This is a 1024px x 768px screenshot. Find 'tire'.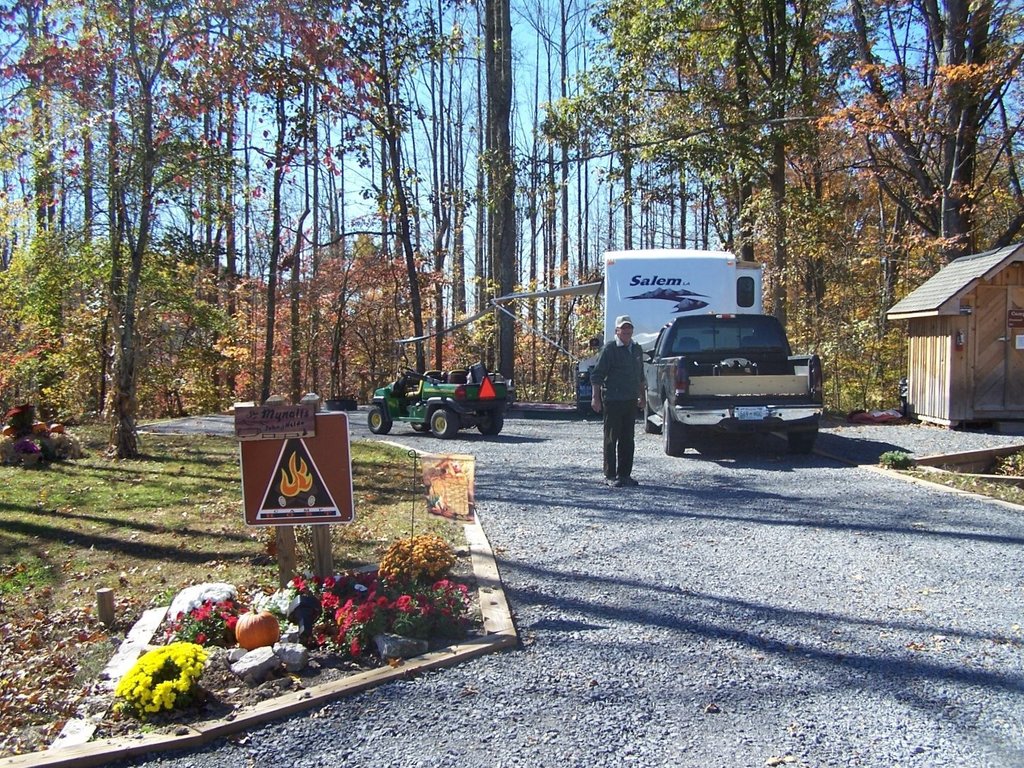
Bounding box: region(477, 412, 501, 434).
